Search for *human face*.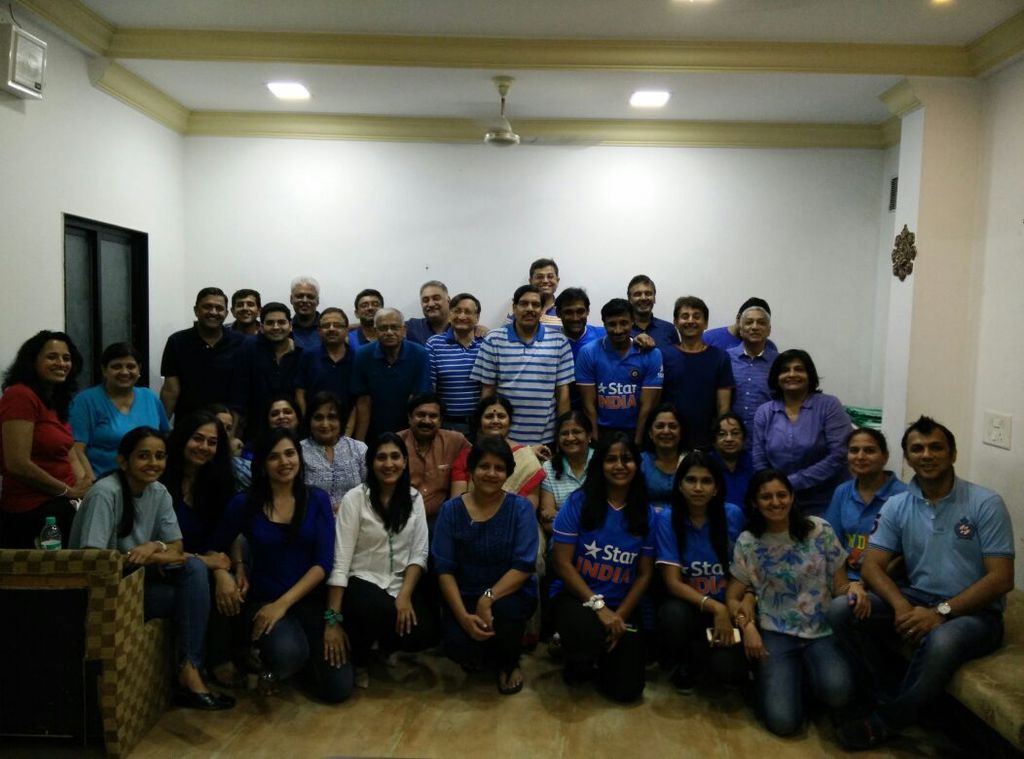
Found at (x1=293, y1=281, x2=313, y2=310).
